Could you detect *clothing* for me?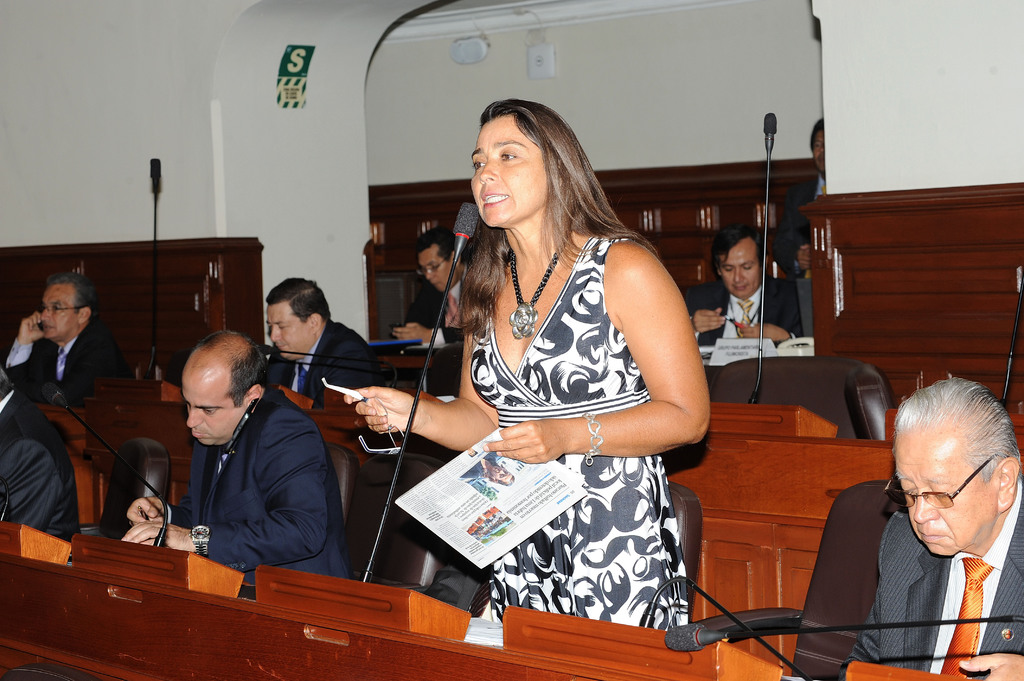
Detection result: [836,510,1023,673].
